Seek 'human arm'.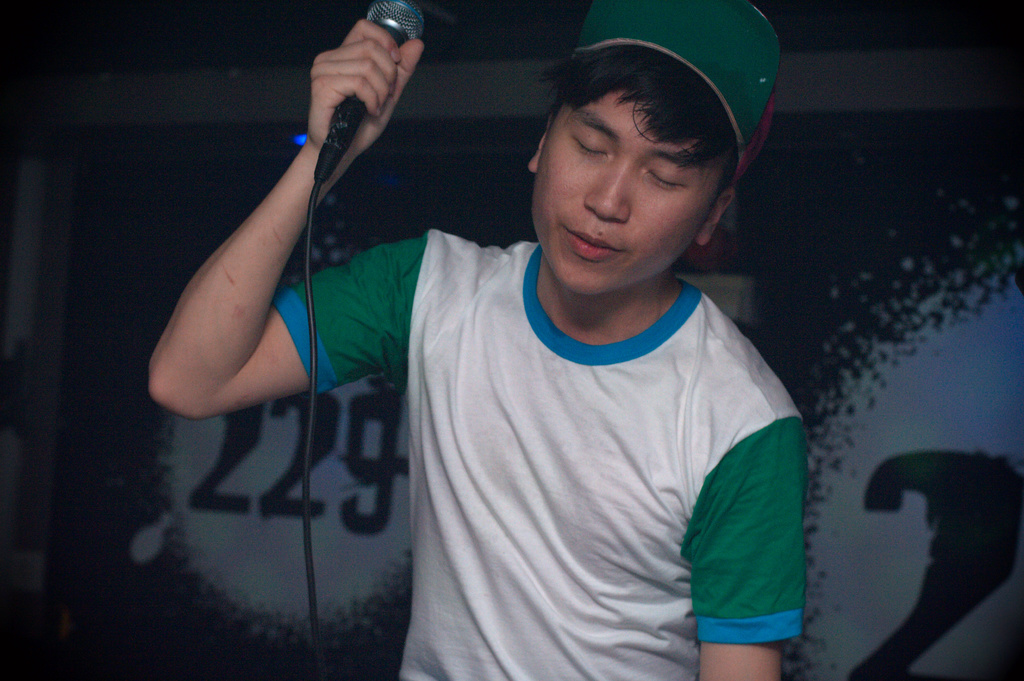
(x1=168, y1=81, x2=394, y2=463).
